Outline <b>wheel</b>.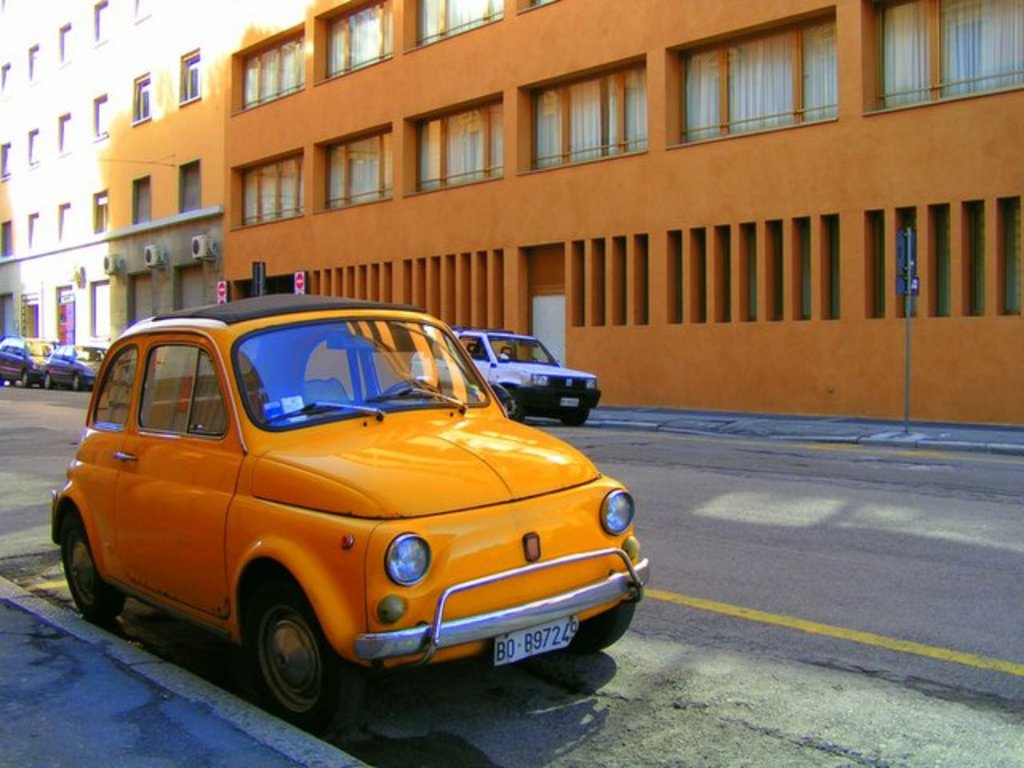
Outline: locate(565, 414, 584, 427).
